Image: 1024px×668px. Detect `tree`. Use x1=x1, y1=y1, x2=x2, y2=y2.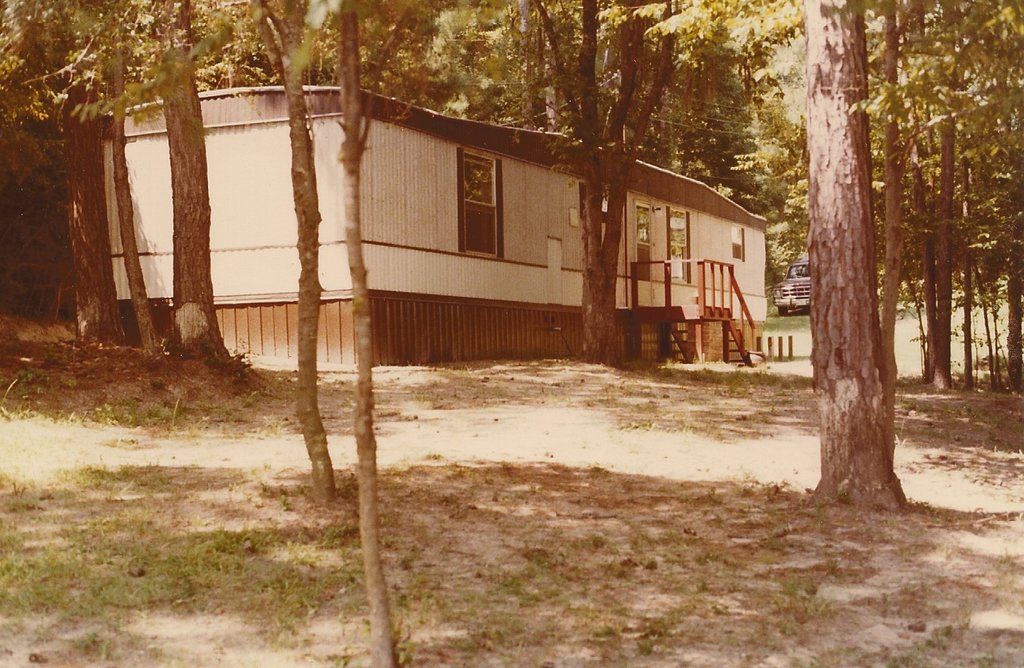
x1=885, y1=0, x2=1010, y2=397.
